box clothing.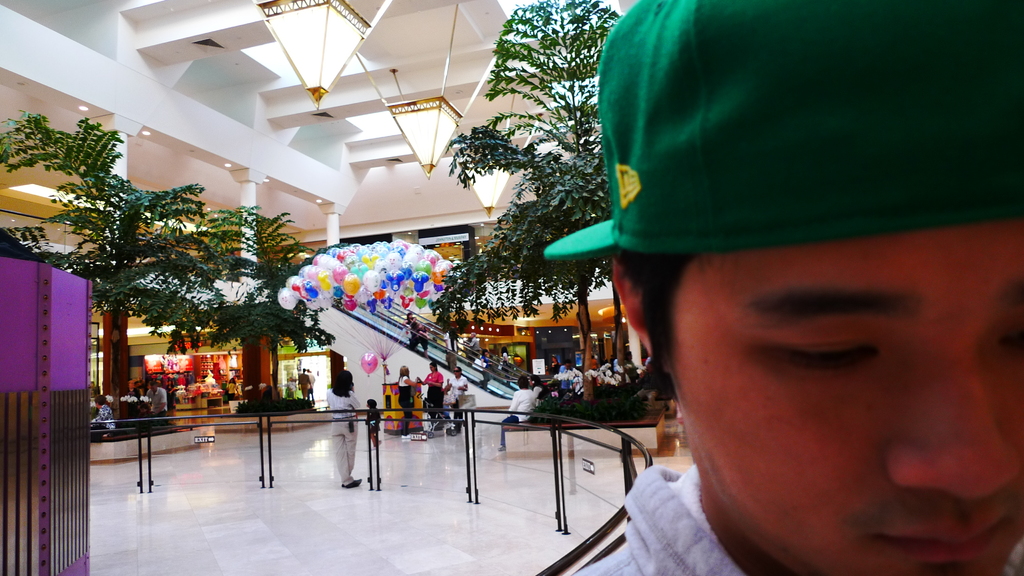
(x1=363, y1=406, x2=383, y2=449).
